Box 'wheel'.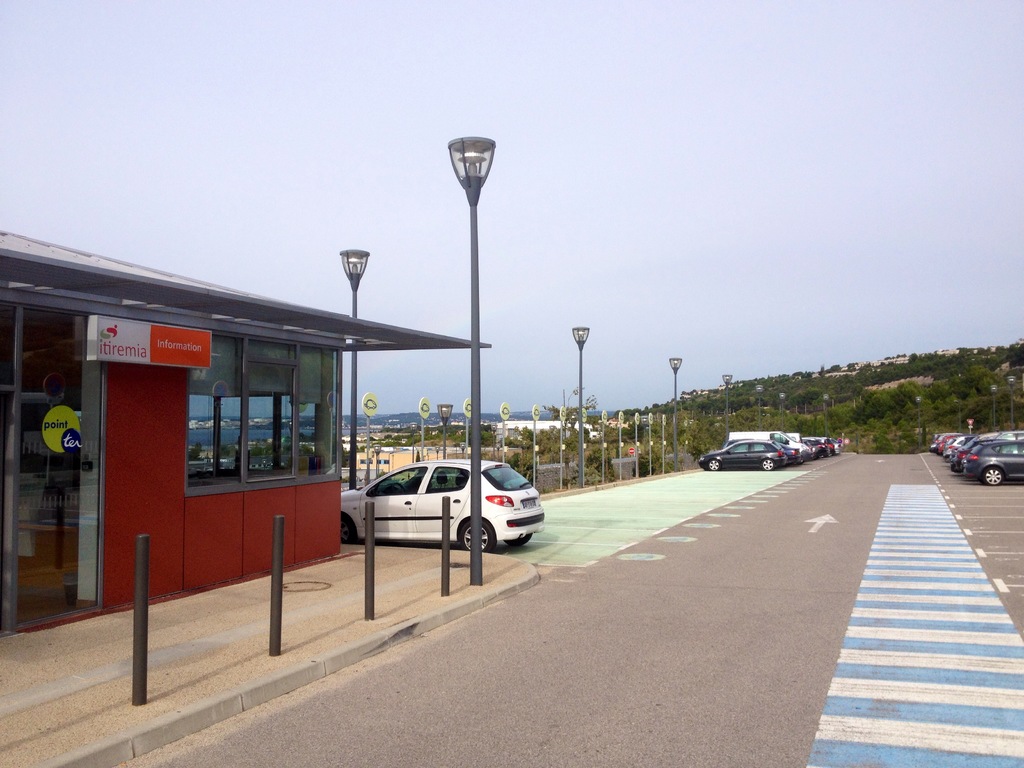
(x1=707, y1=458, x2=718, y2=471).
